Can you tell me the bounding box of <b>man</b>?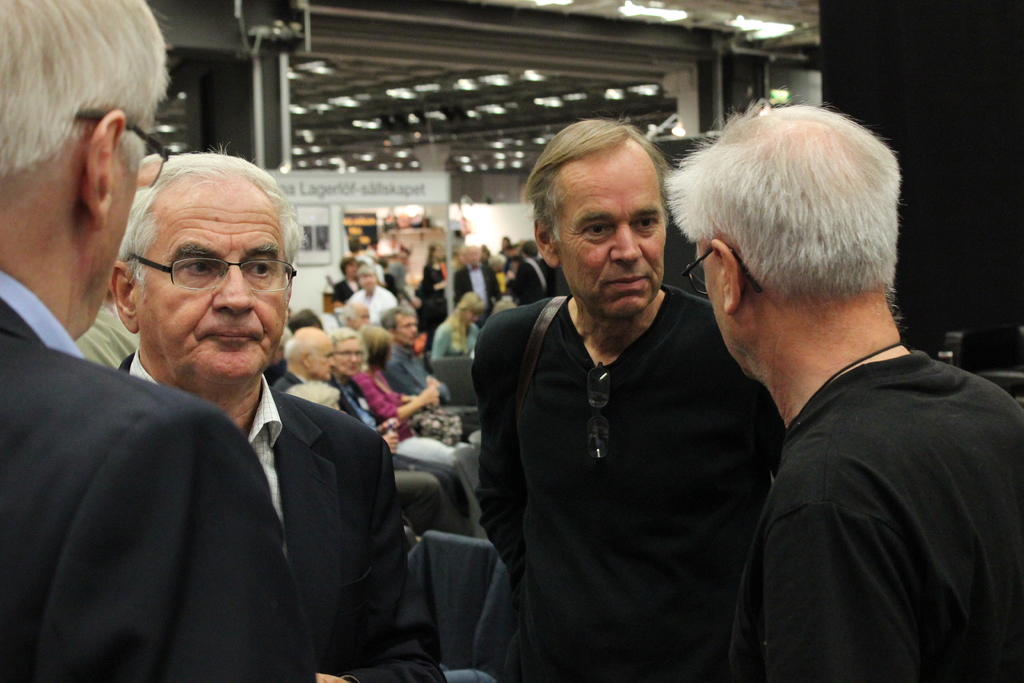
(x1=461, y1=241, x2=500, y2=309).
